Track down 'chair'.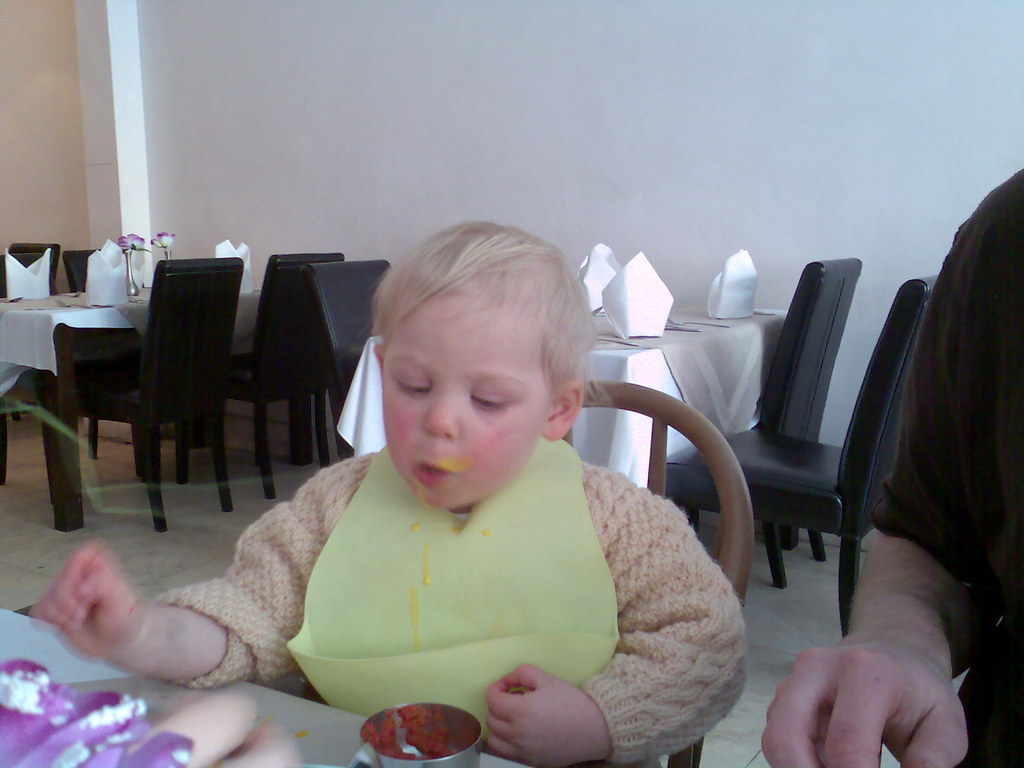
Tracked to rect(75, 254, 241, 534).
